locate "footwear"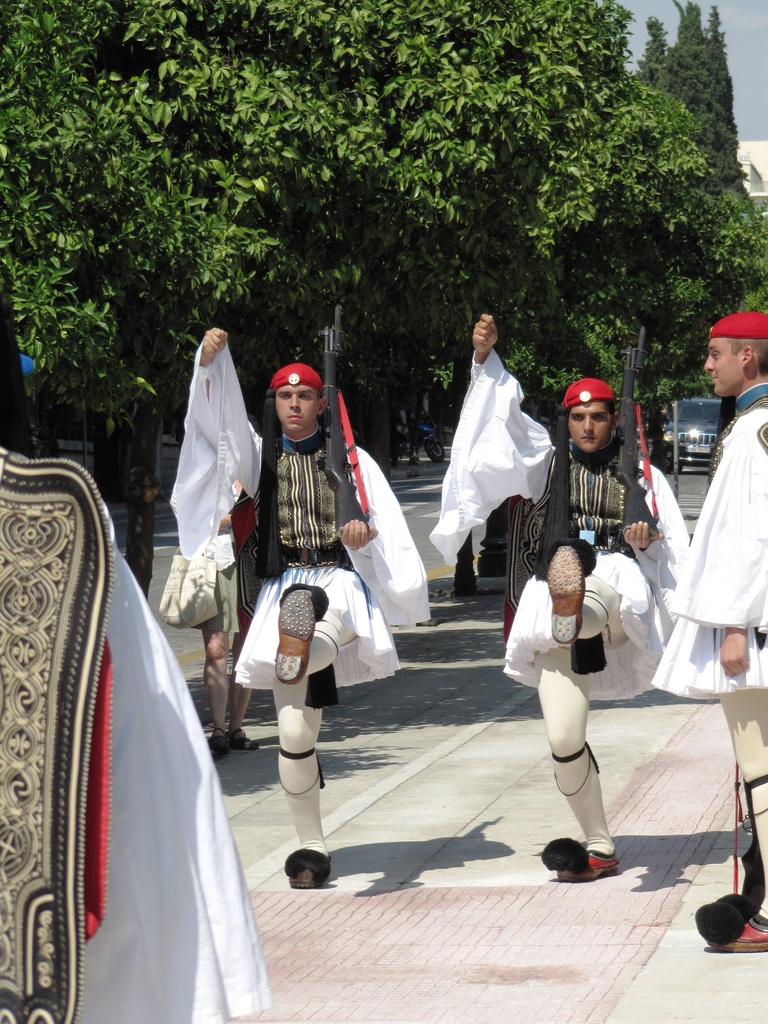
select_region(689, 896, 767, 956)
